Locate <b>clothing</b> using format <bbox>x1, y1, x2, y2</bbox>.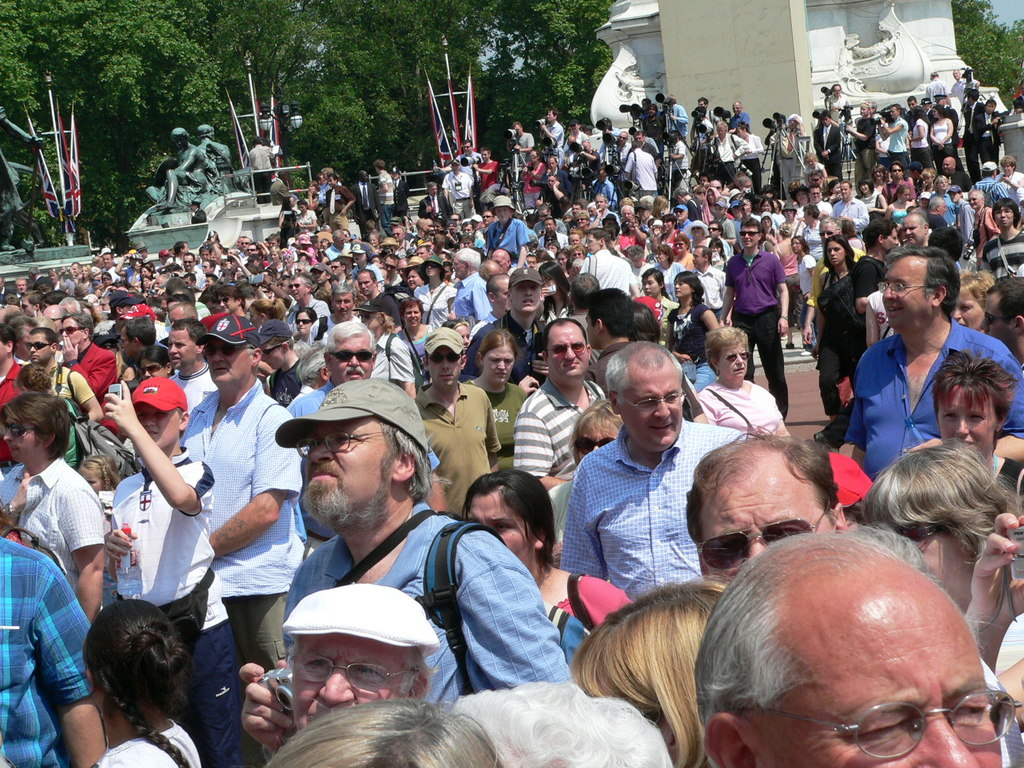
<bbox>978, 114, 1007, 168</bbox>.
